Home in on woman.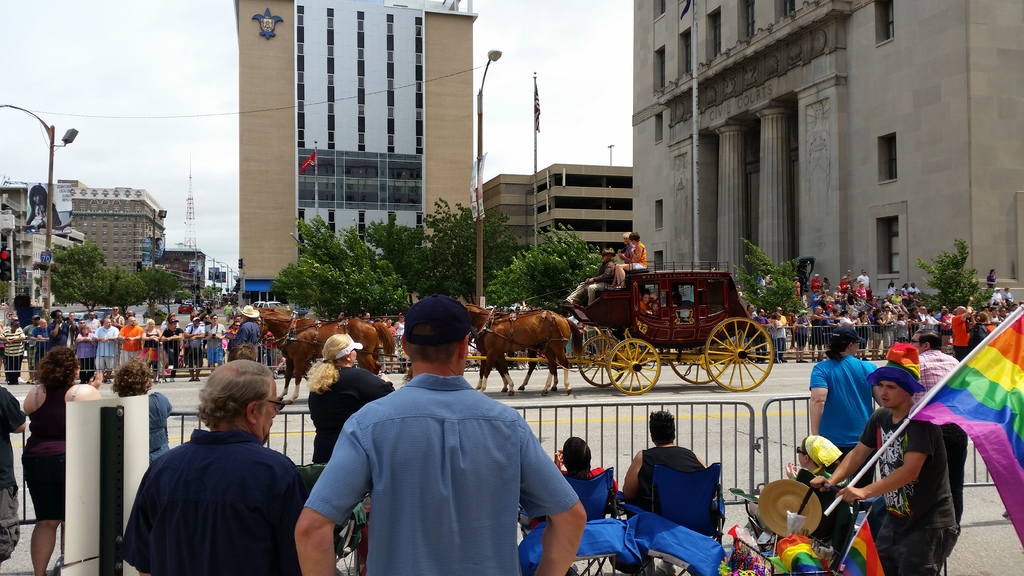
Homed in at bbox=(611, 232, 636, 284).
